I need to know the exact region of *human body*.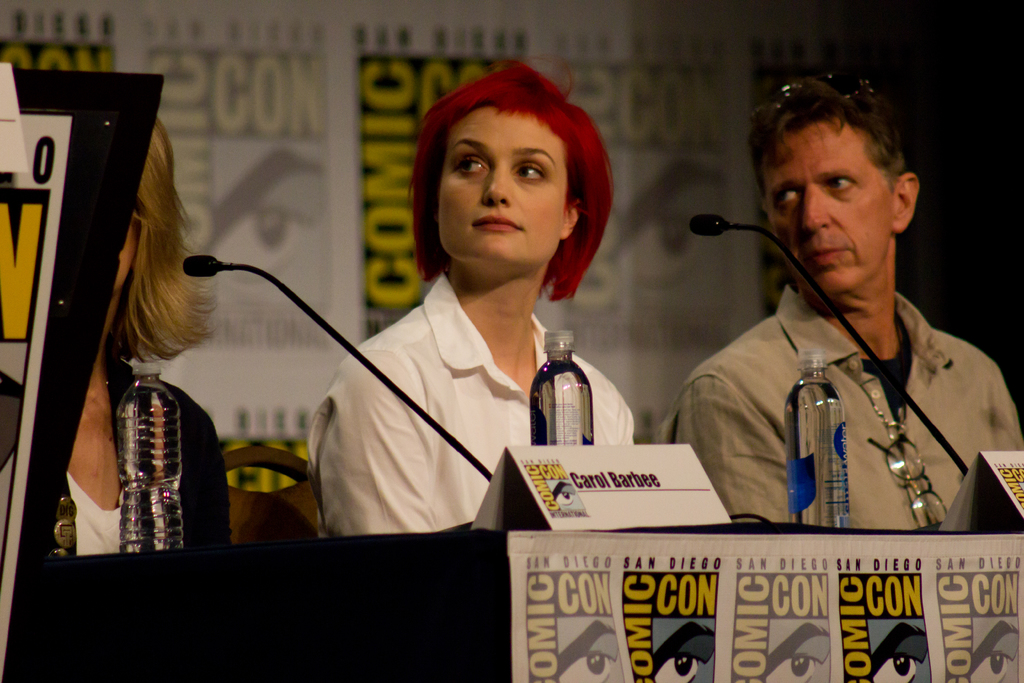
Region: [307, 55, 630, 544].
